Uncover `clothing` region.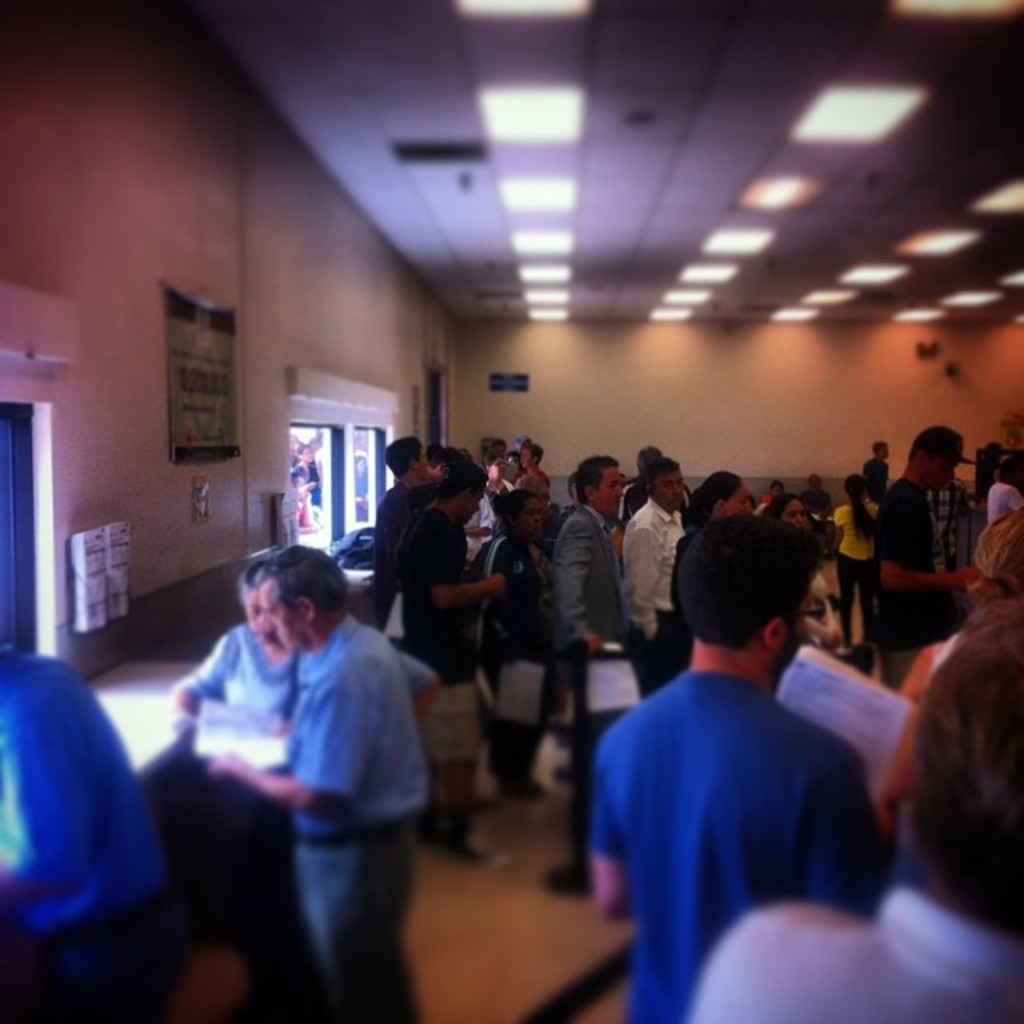
Uncovered: x1=0 y1=656 x2=190 y2=1022.
